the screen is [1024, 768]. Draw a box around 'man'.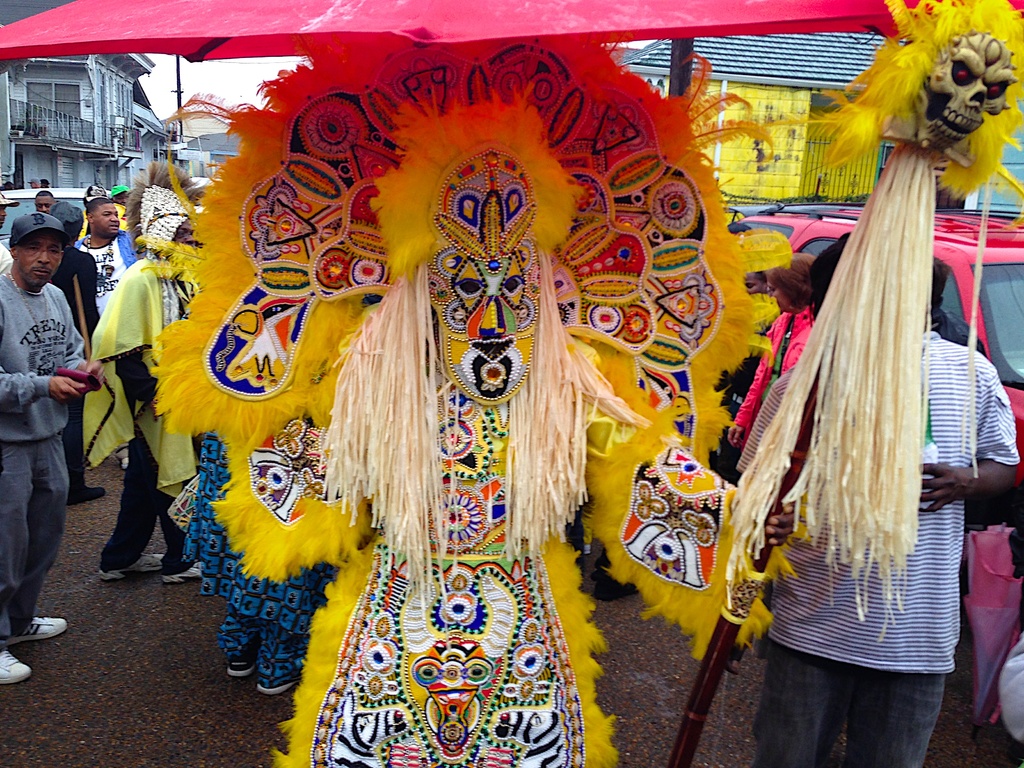
pyautogui.locateOnScreen(0, 205, 108, 691).
